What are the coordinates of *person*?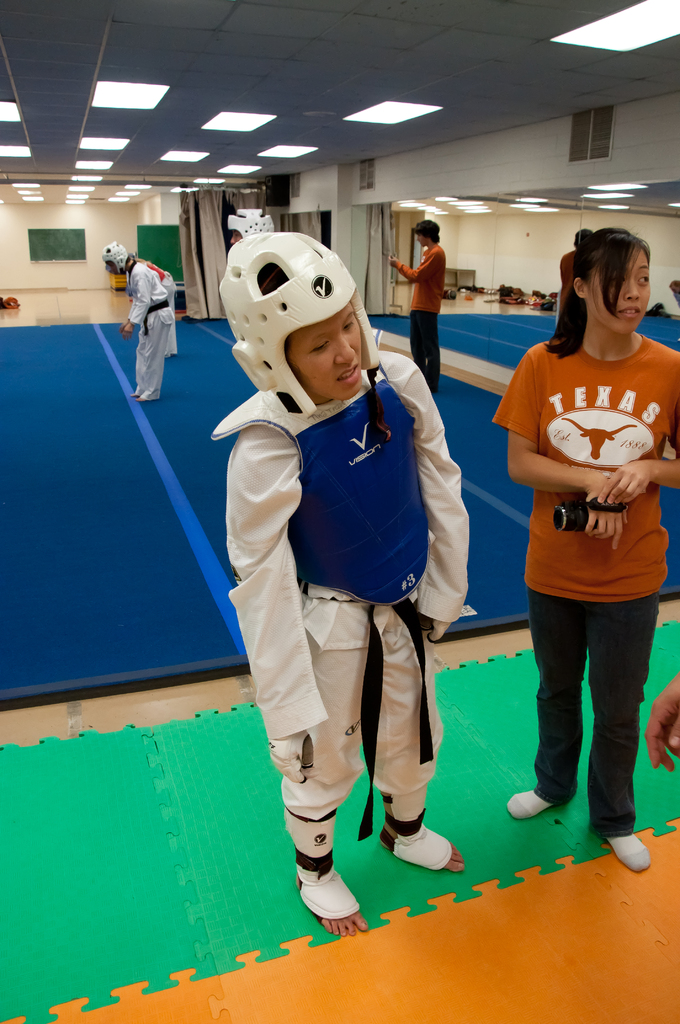
l=227, t=204, r=276, b=250.
